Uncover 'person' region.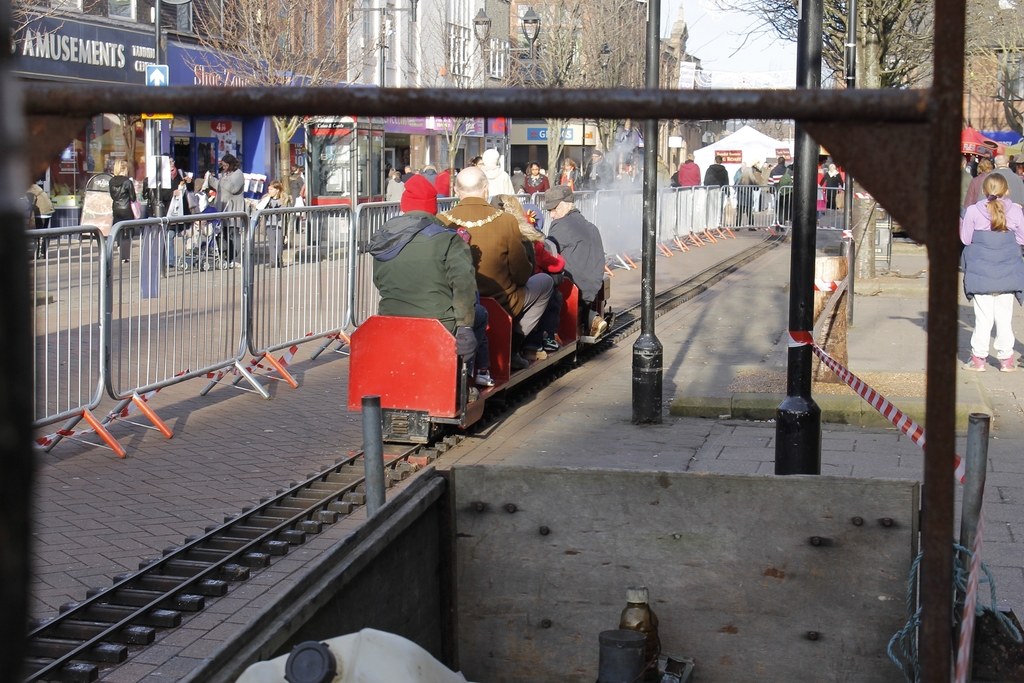
Uncovered: 381 166 408 207.
